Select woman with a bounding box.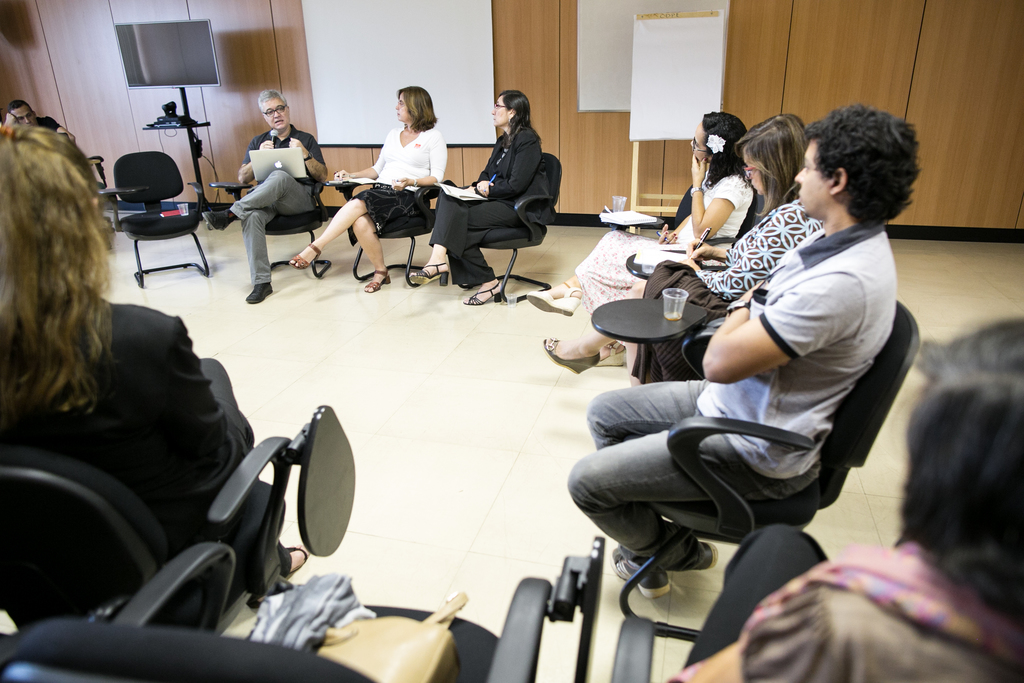
(290, 83, 451, 294).
